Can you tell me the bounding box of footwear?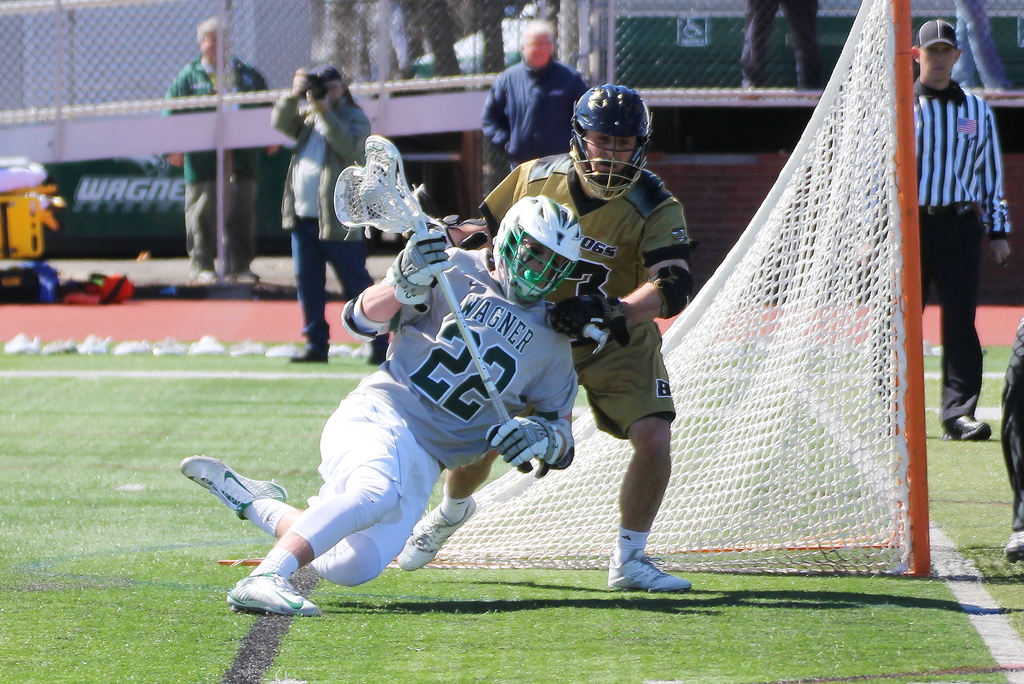
x1=290, y1=348, x2=328, y2=361.
